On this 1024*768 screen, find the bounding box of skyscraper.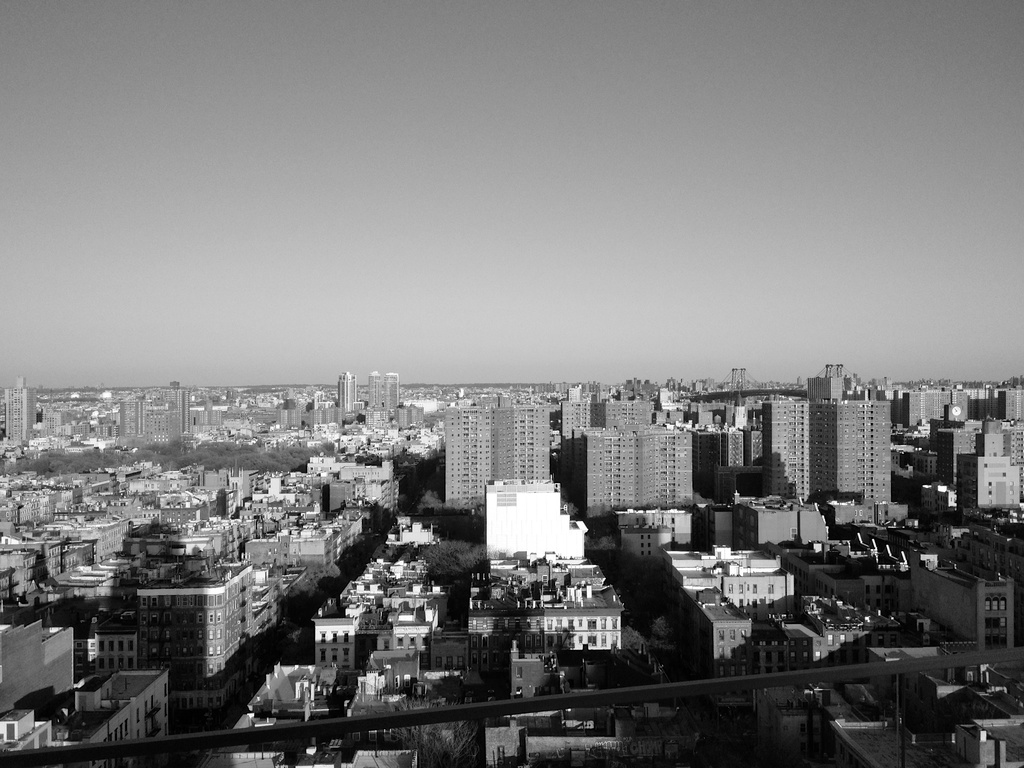
Bounding box: [496,408,550,480].
